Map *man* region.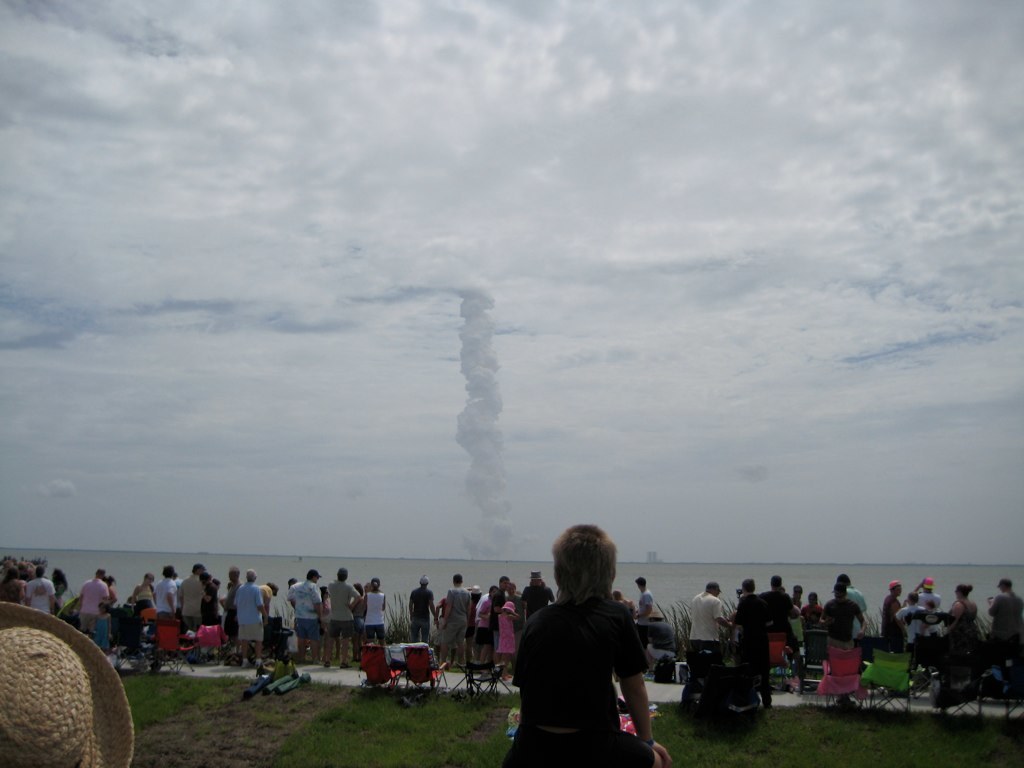
Mapped to <bbox>77, 568, 113, 636</bbox>.
